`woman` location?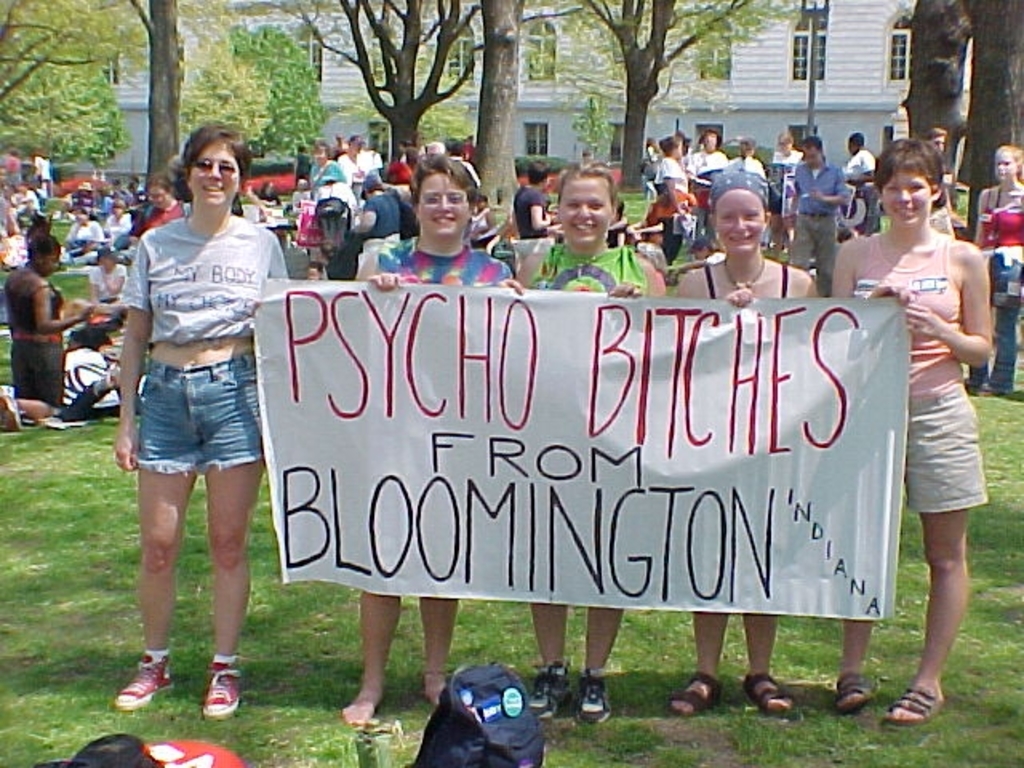
box=[648, 139, 693, 254]
